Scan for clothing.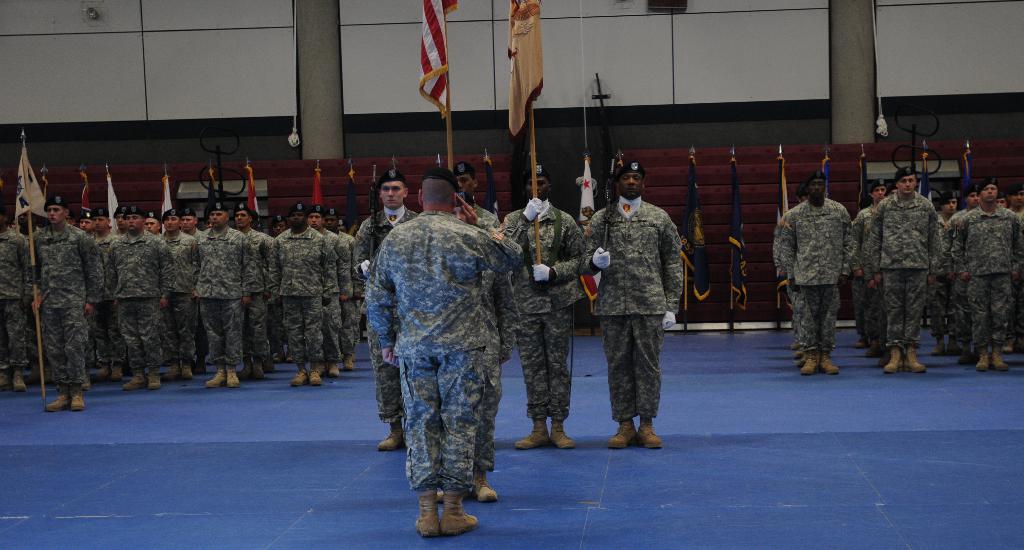
Scan result: detection(0, 228, 33, 391).
